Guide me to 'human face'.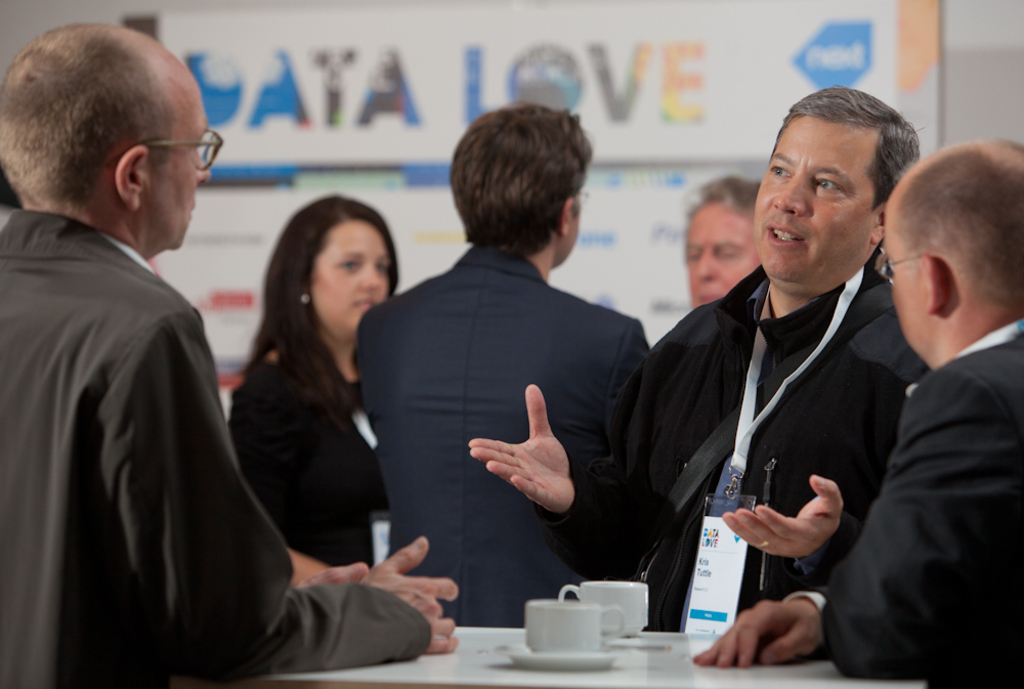
Guidance: 139, 58, 213, 251.
